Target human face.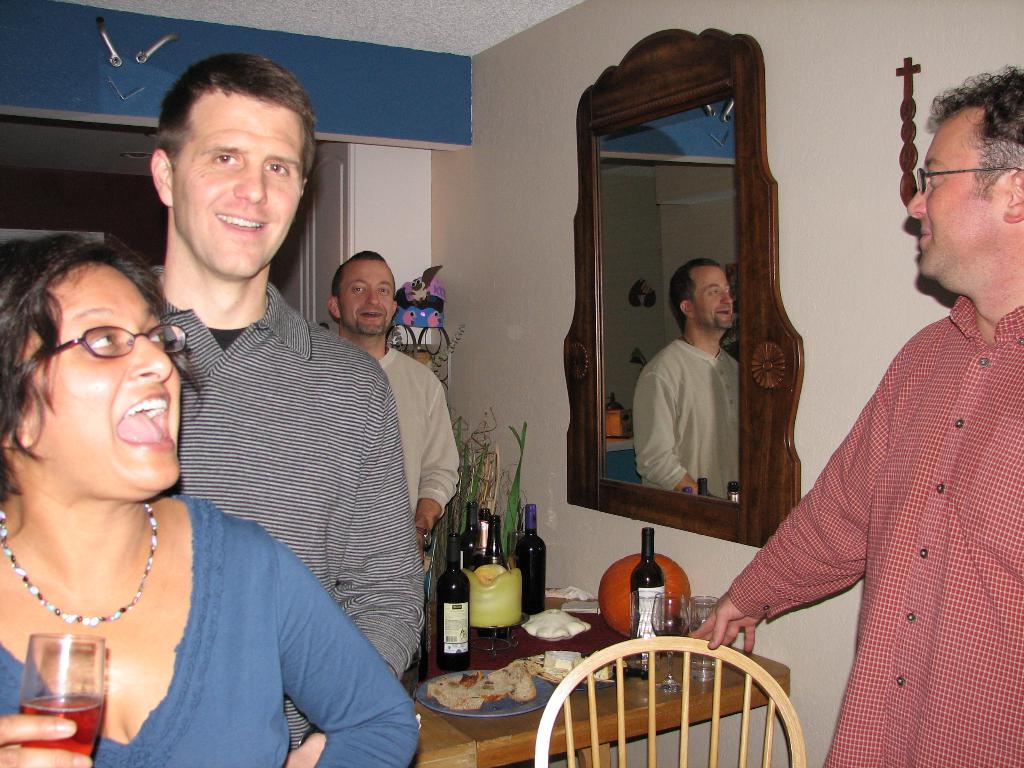
Target region: [909,129,994,277].
